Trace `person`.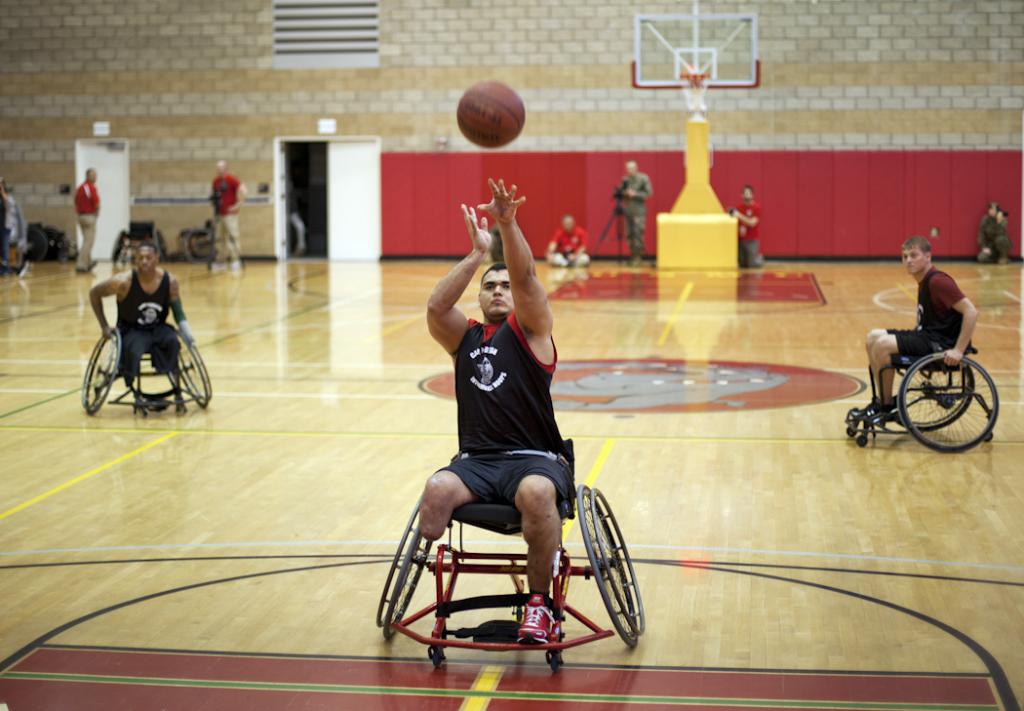
Traced to (x1=612, y1=158, x2=653, y2=267).
